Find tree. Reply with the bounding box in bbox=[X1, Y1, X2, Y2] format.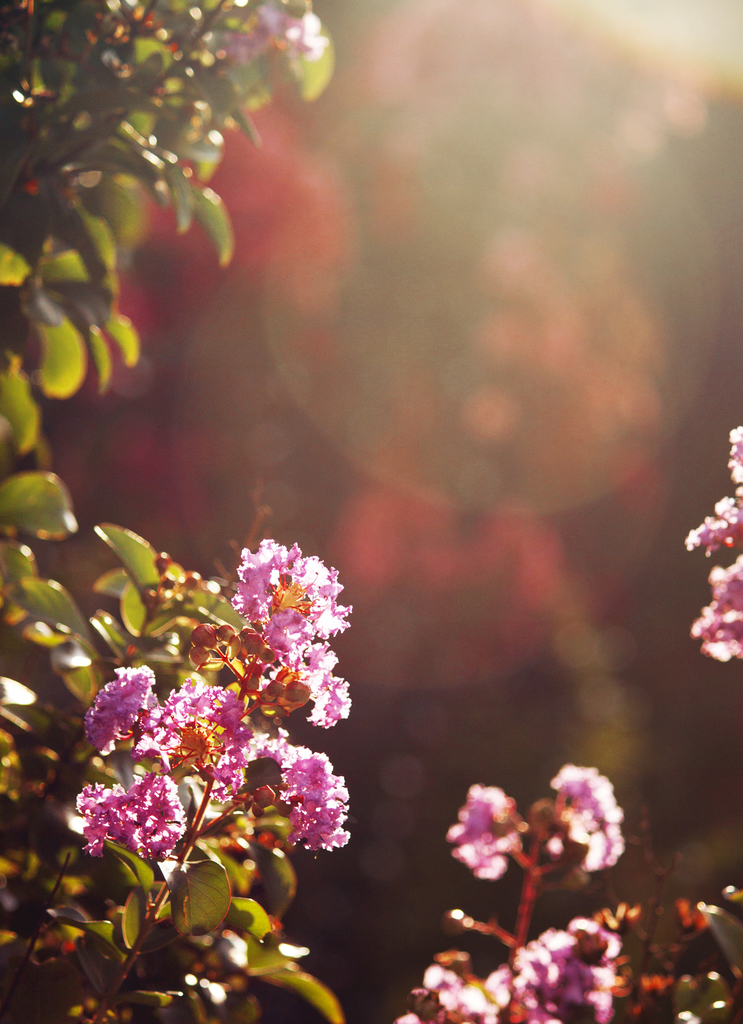
bbox=[0, 0, 742, 1023].
